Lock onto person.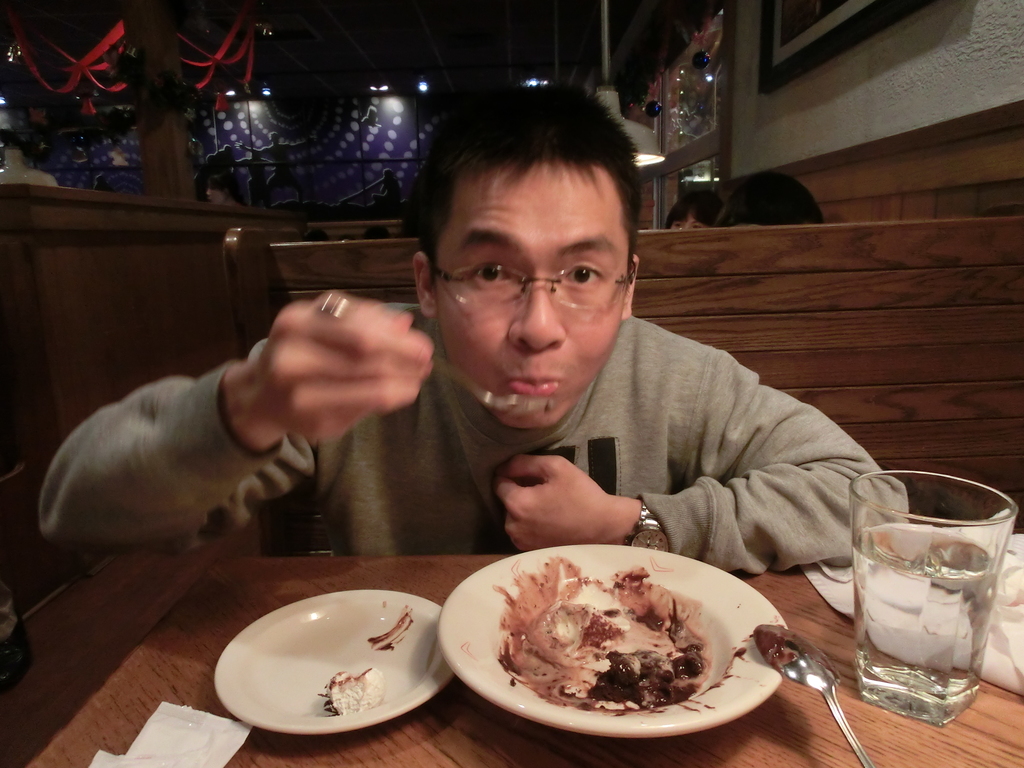
Locked: (x1=712, y1=170, x2=827, y2=229).
